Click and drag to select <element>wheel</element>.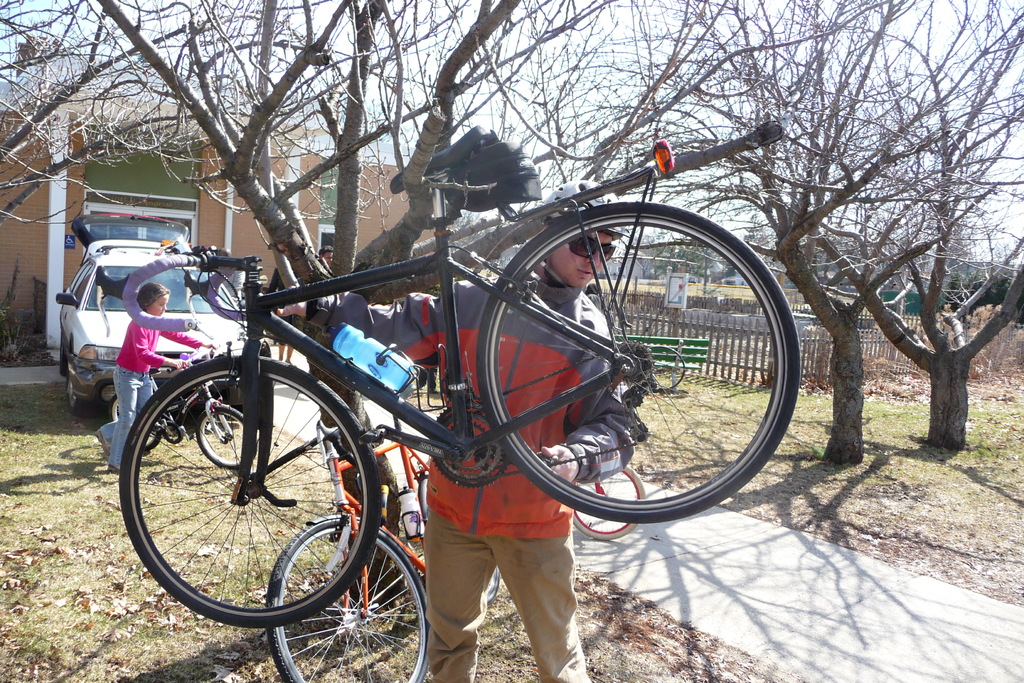
Selection: BBox(476, 198, 801, 520).
